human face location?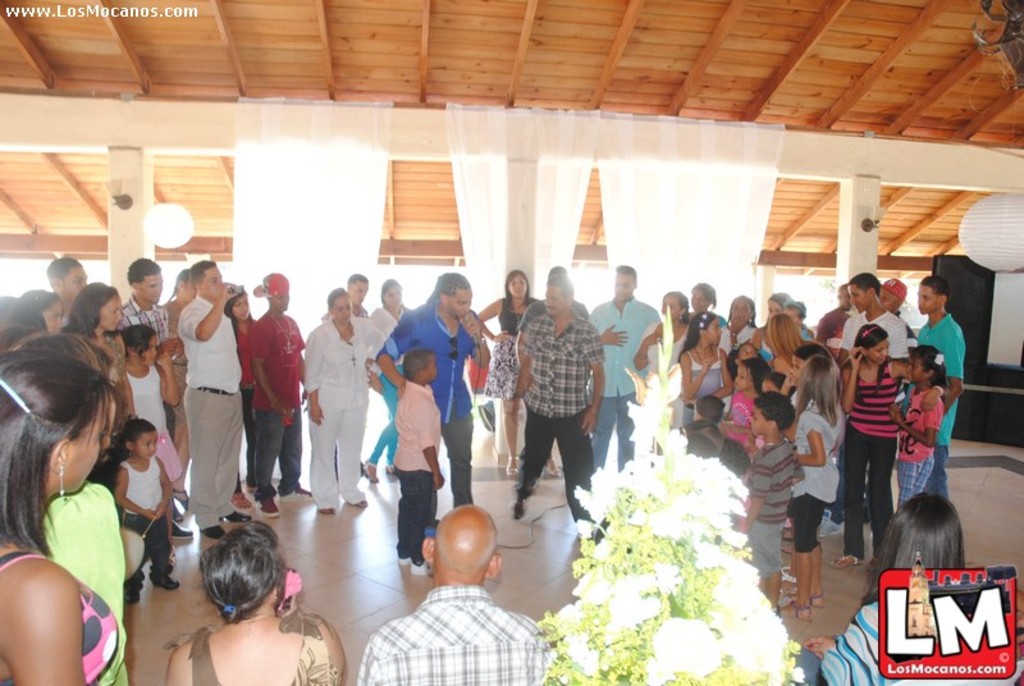
183,279,198,299
